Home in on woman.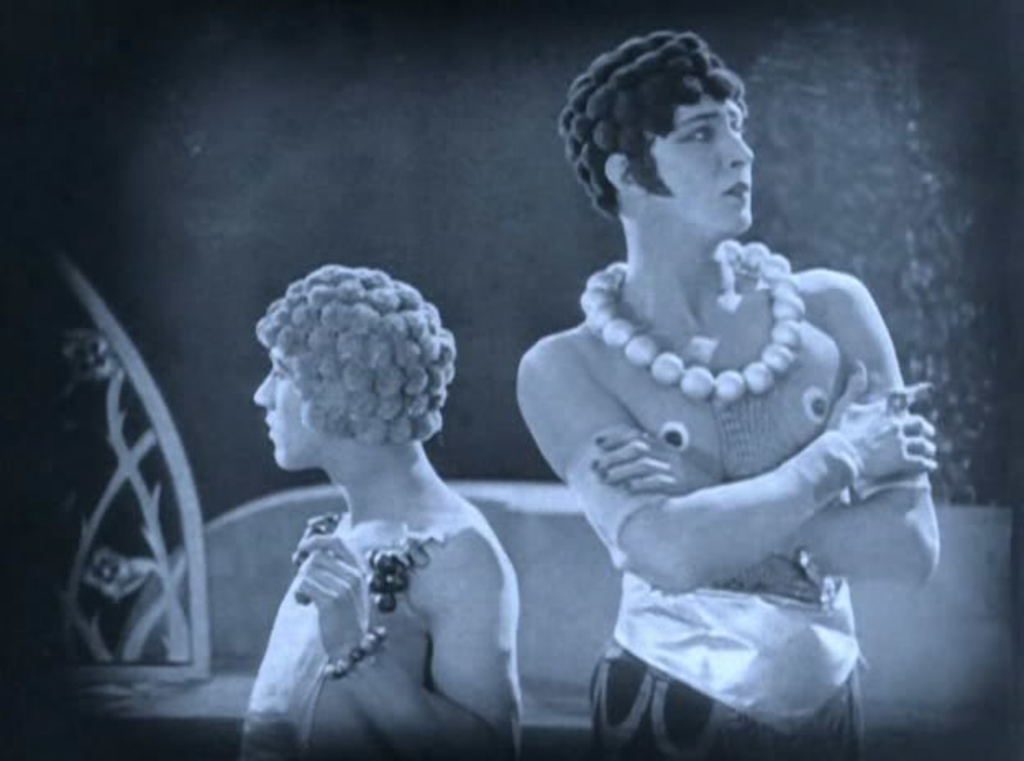
Homed in at rect(505, 33, 939, 745).
